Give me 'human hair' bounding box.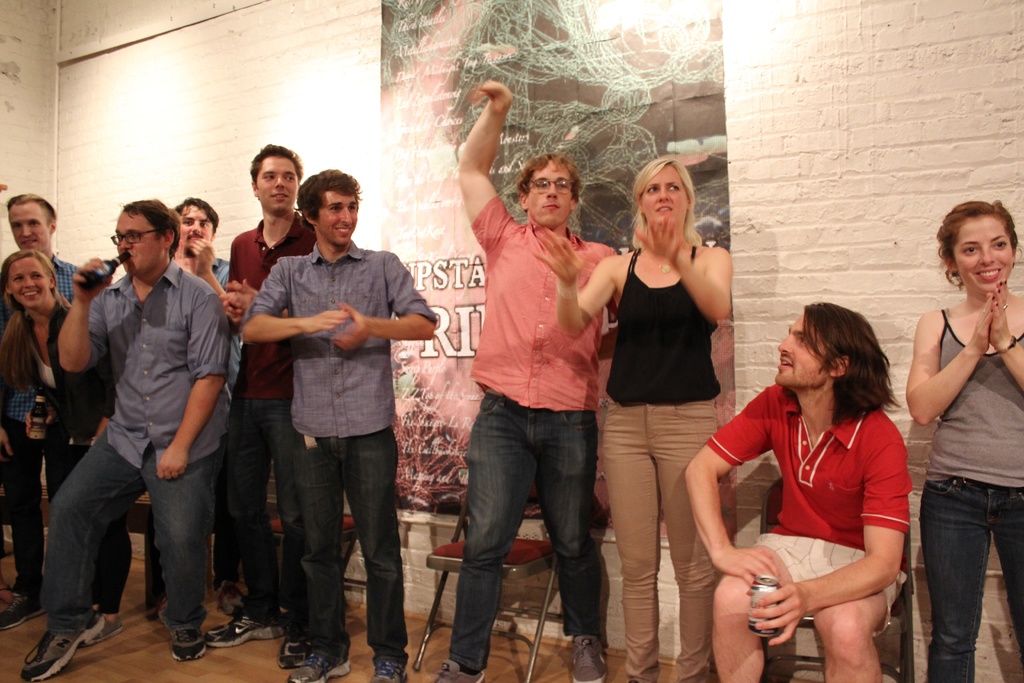
left=628, top=156, right=703, bottom=247.
